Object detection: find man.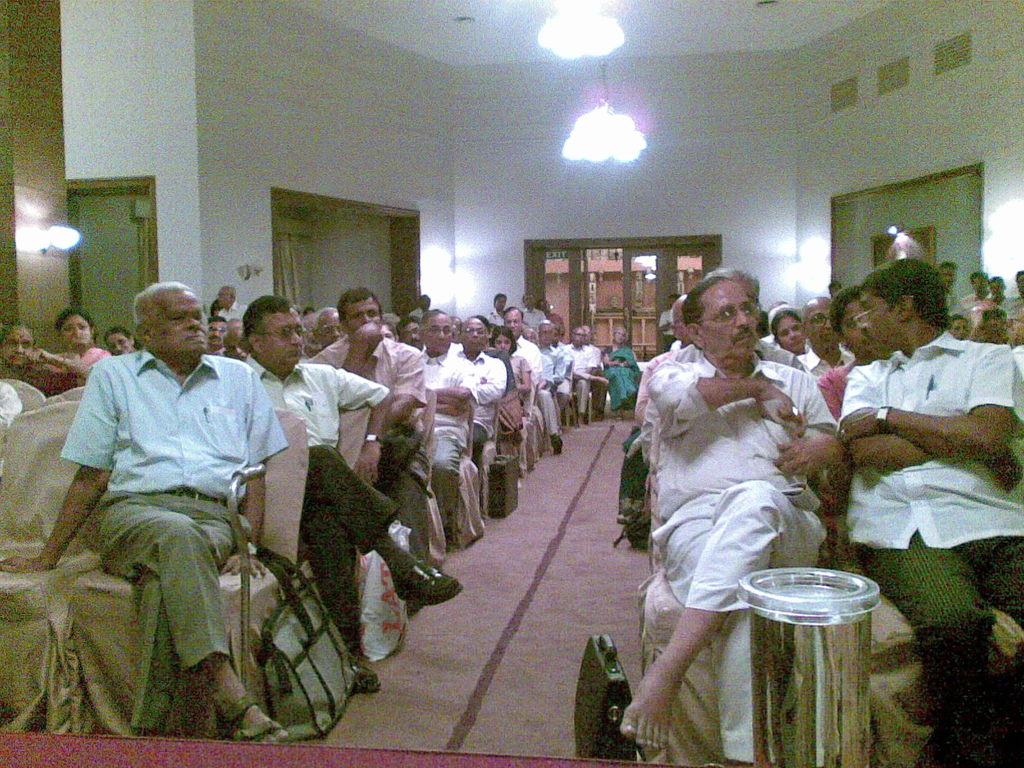
crop(307, 282, 424, 525).
